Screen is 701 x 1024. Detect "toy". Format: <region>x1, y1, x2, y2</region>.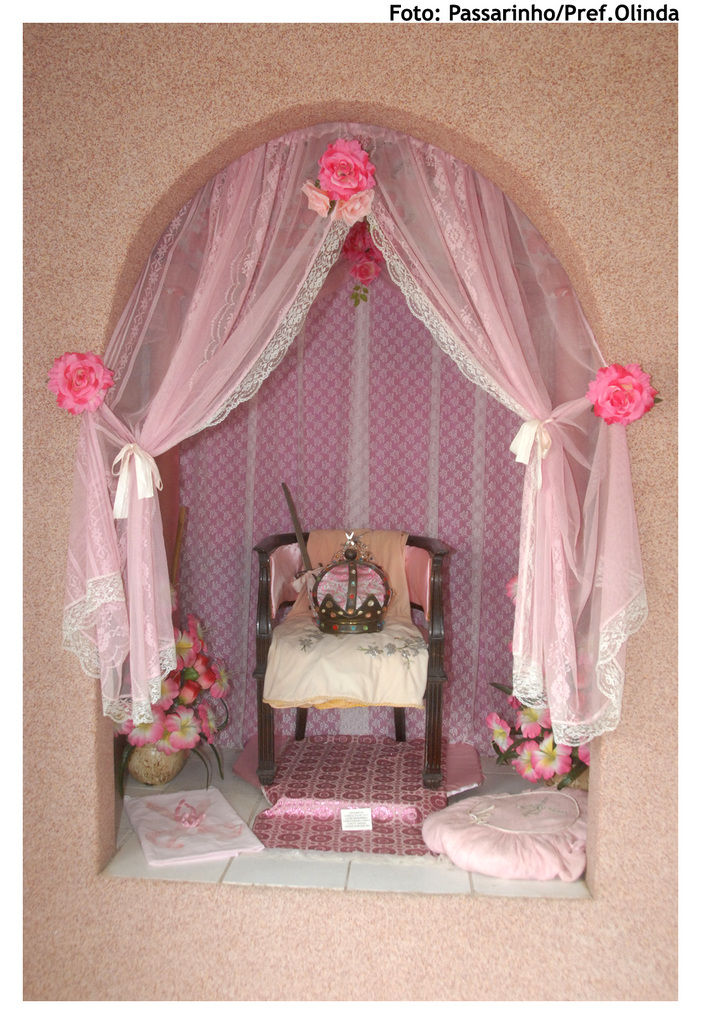
<region>124, 608, 217, 776</region>.
